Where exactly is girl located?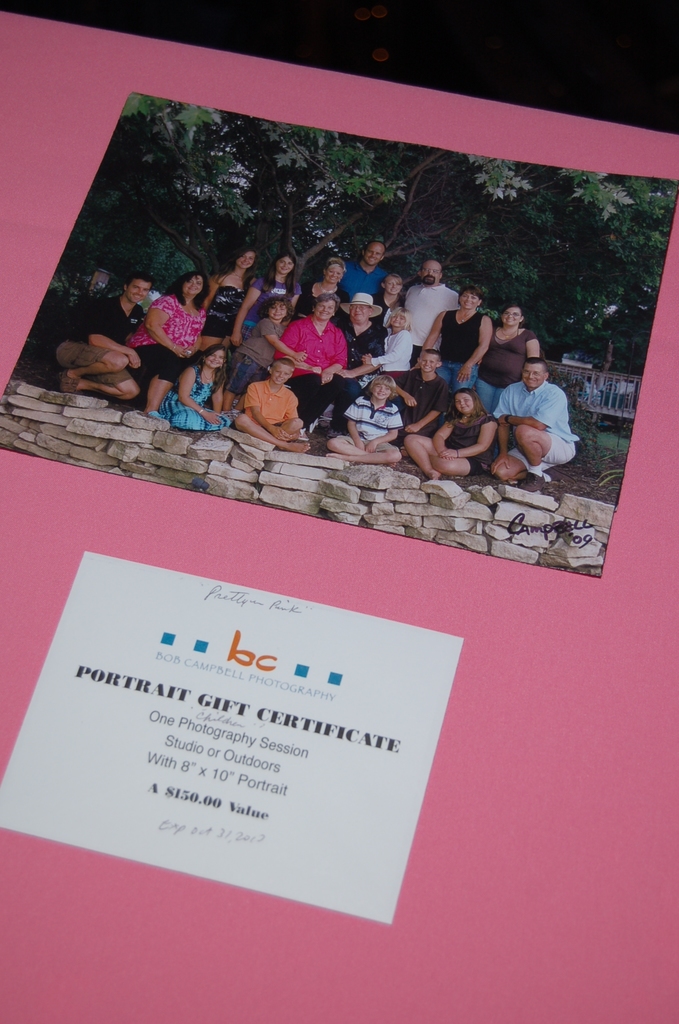
Its bounding box is x1=195, y1=241, x2=268, y2=350.
